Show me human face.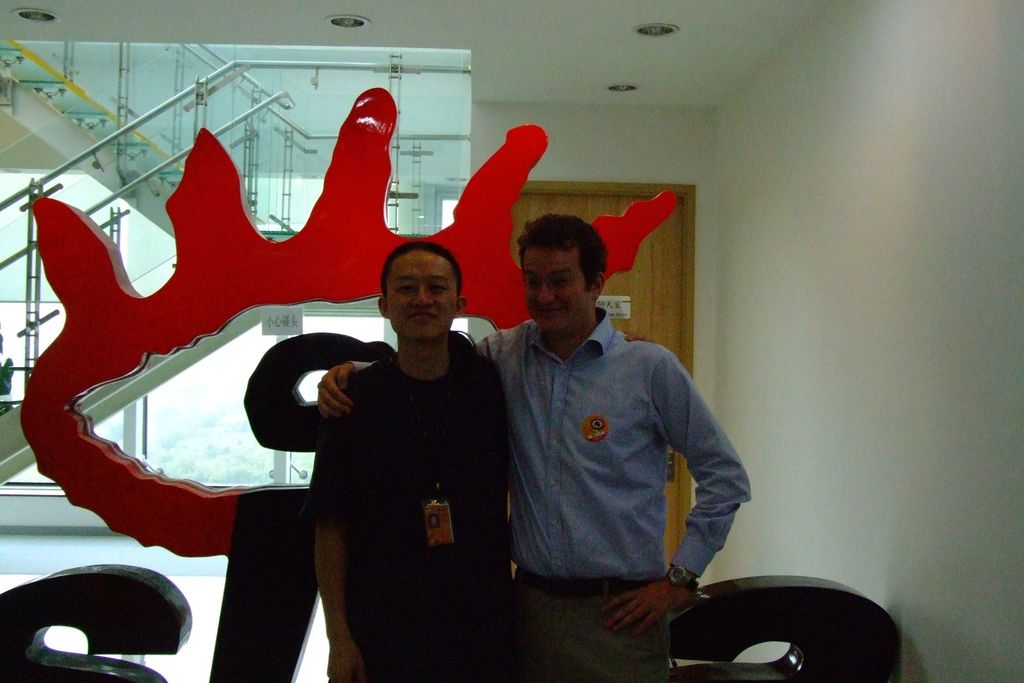
human face is here: 522:252:588:331.
